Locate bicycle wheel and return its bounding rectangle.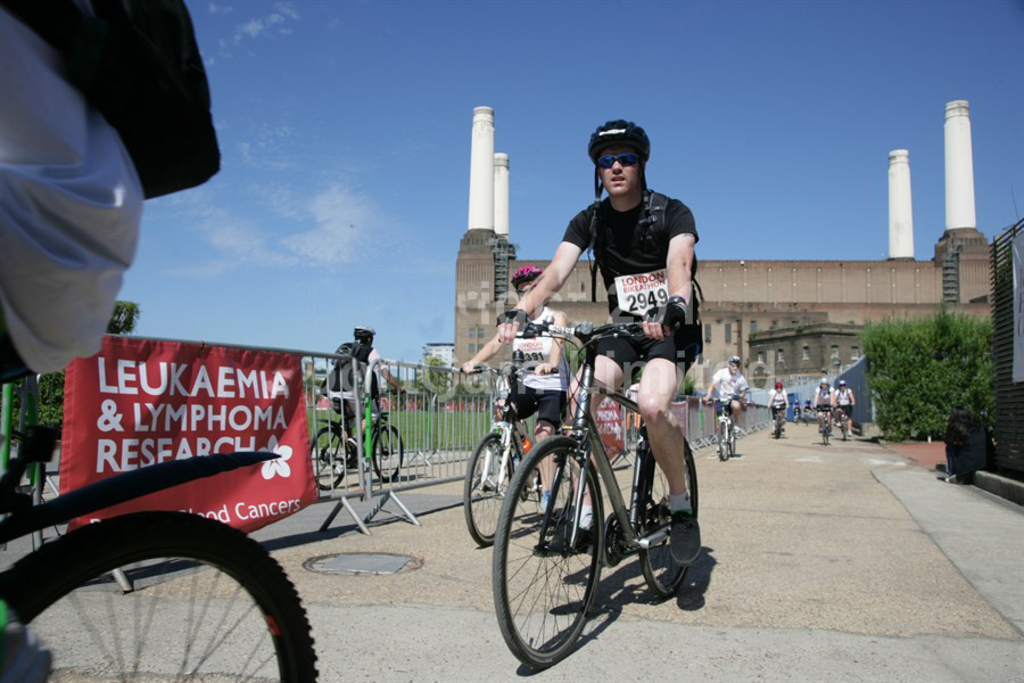
464, 426, 525, 545.
